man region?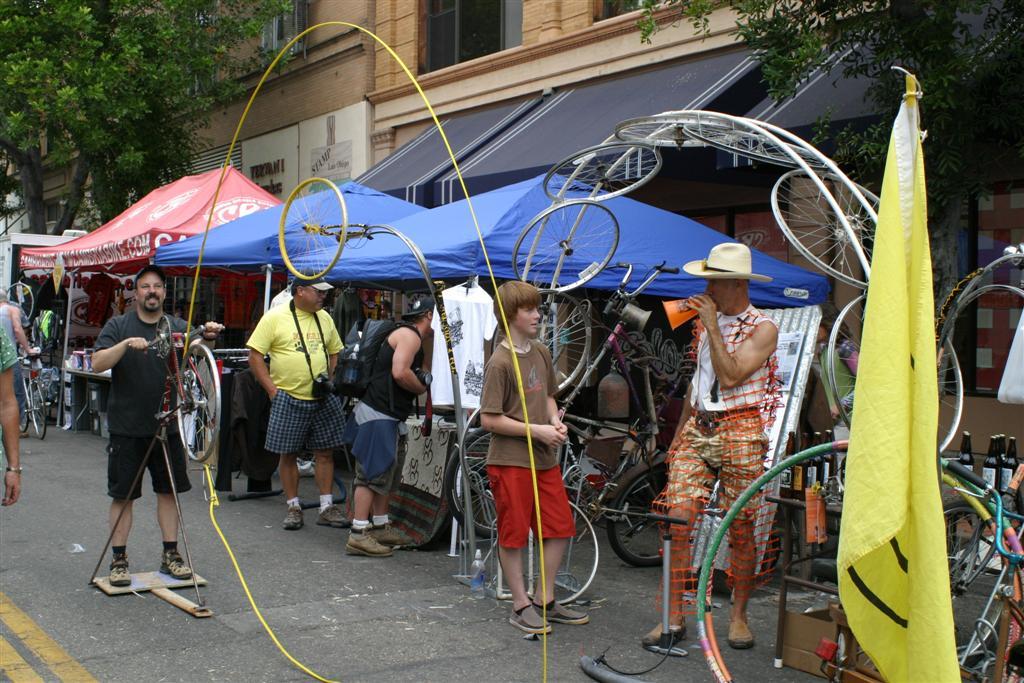
left=343, top=296, right=436, bottom=558
